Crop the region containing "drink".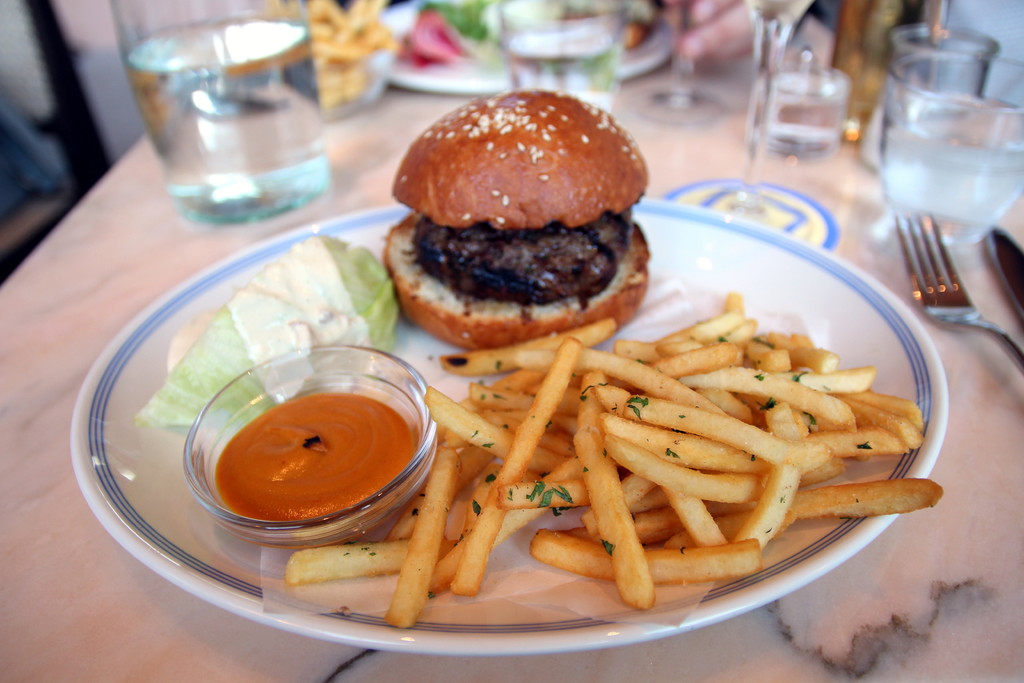
Crop region: Rect(495, 0, 630, 106).
